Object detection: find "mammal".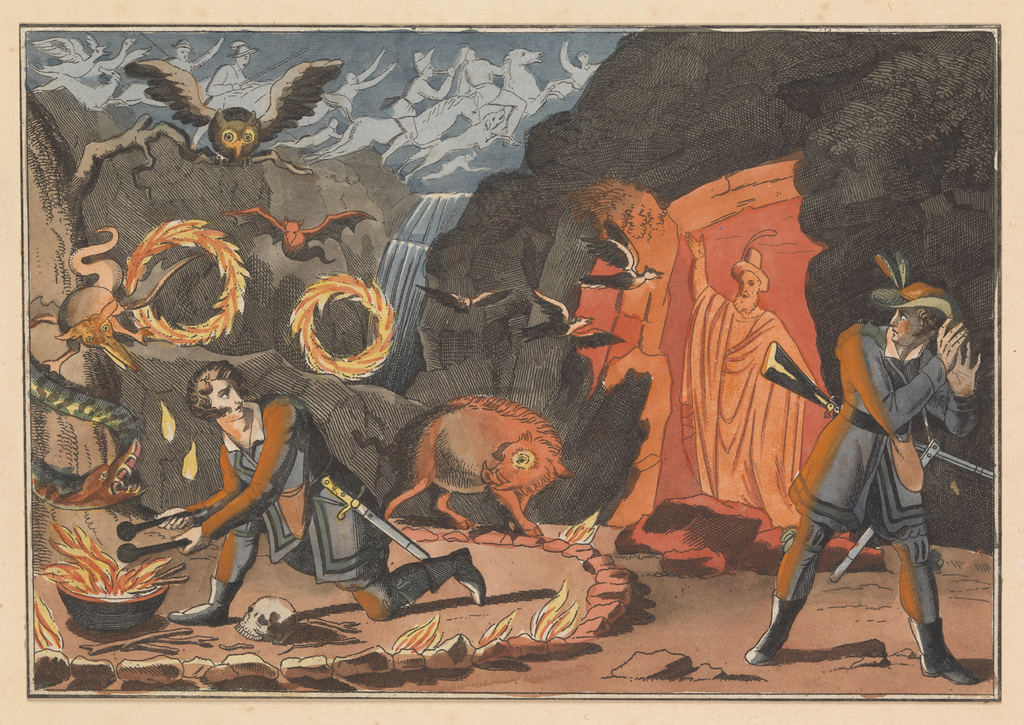
(left=744, top=248, right=981, bottom=693).
